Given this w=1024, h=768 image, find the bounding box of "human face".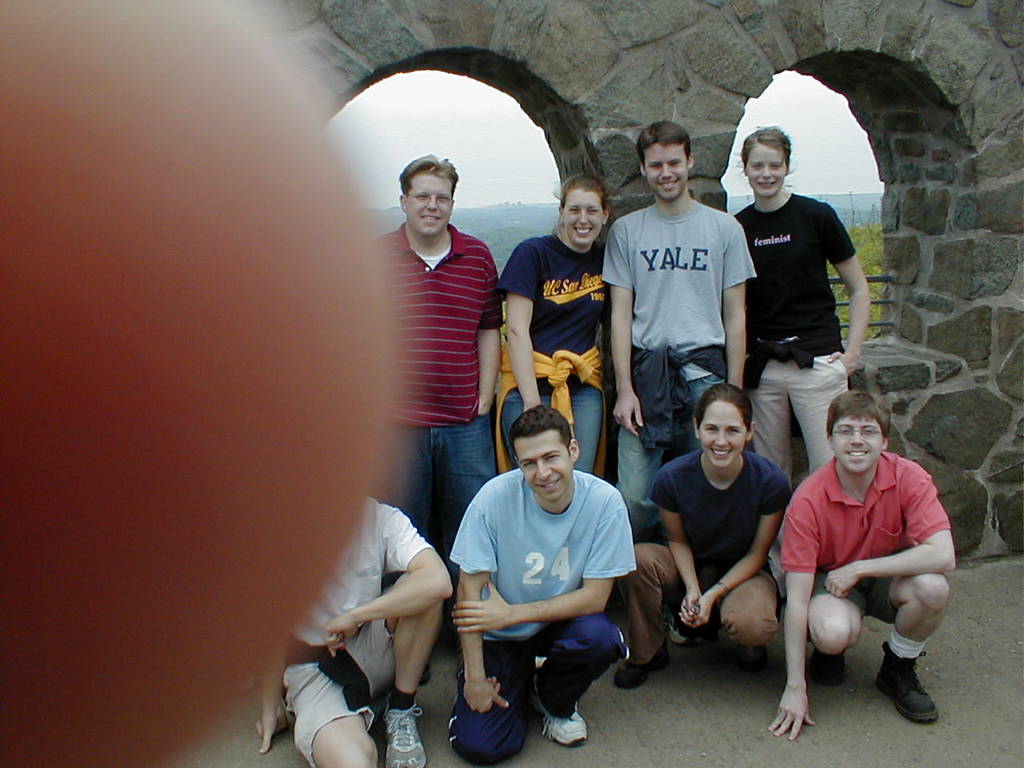
x1=560, y1=190, x2=602, y2=248.
